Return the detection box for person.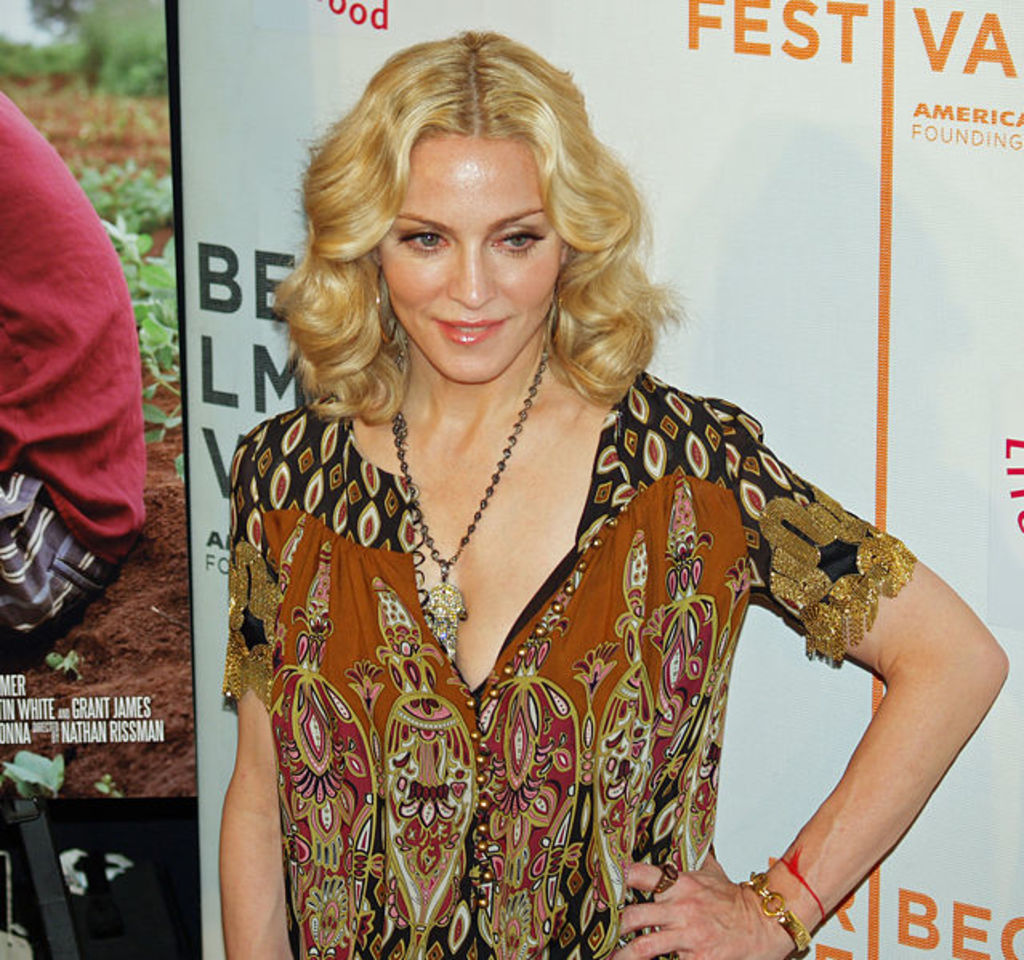
l=194, t=50, r=971, b=959.
